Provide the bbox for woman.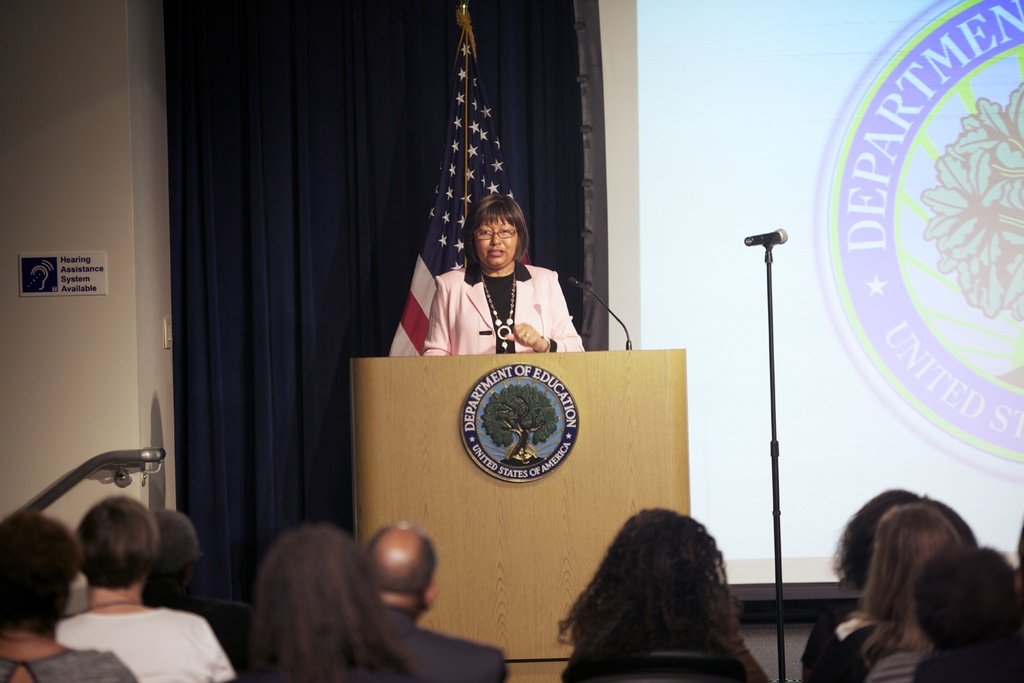
region(552, 504, 776, 682).
